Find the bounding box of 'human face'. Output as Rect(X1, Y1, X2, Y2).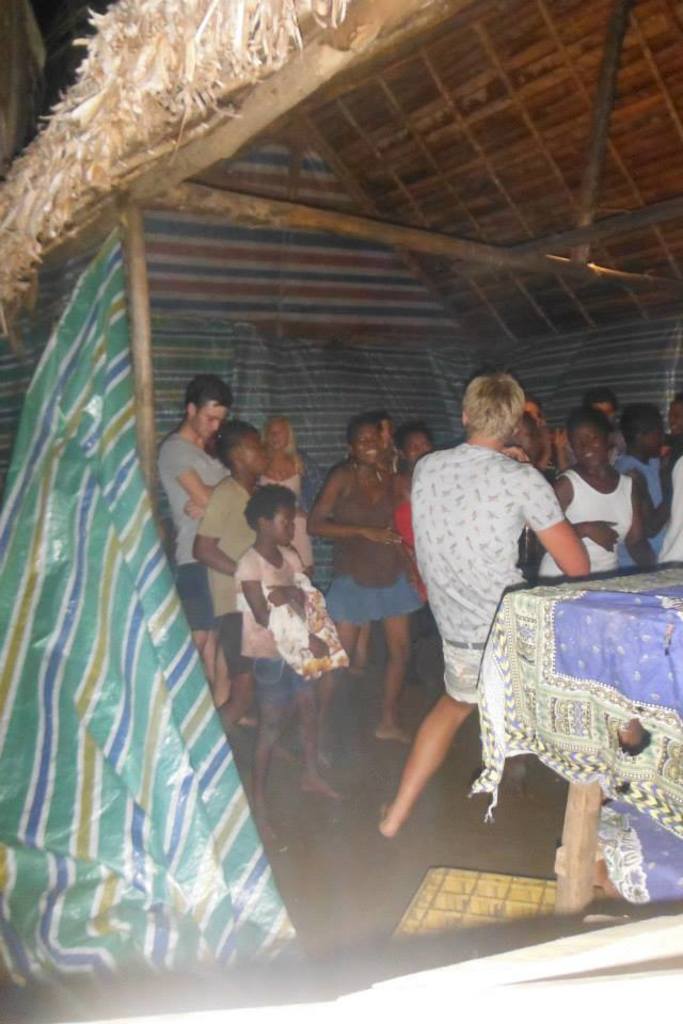
Rect(569, 425, 606, 468).
